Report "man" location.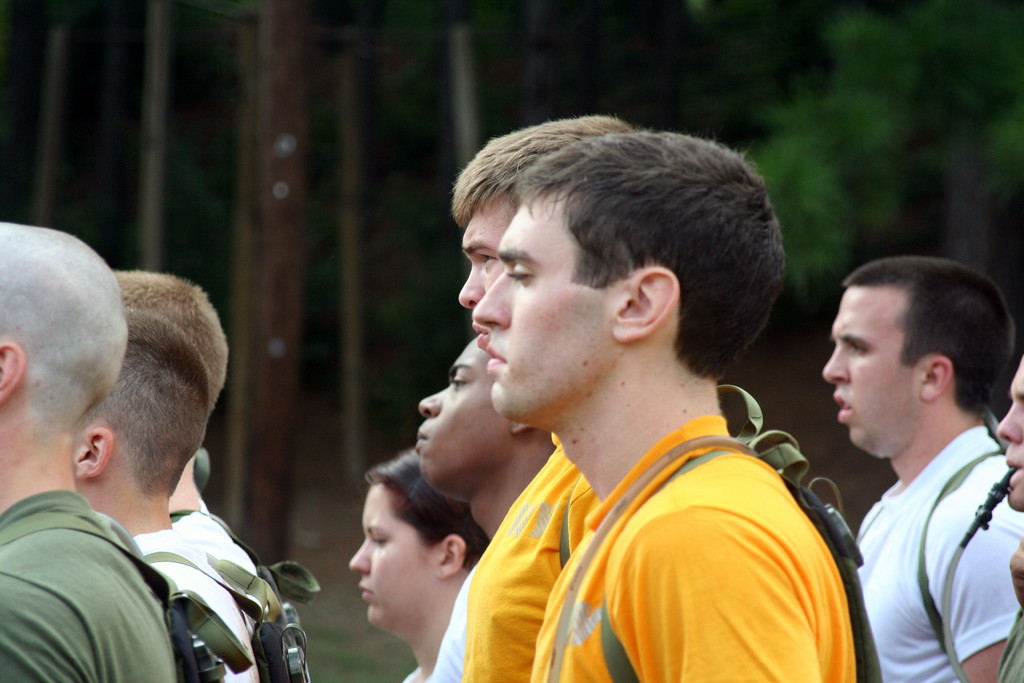
Report: 463,118,640,682.
